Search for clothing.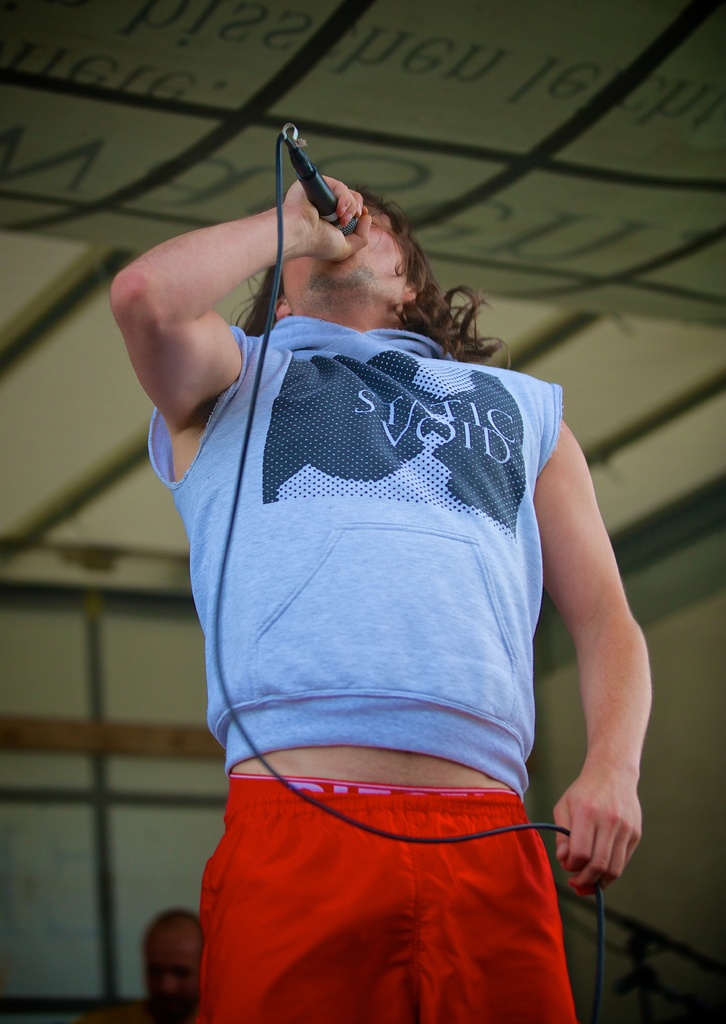
Found at 147 312 584 1023.
